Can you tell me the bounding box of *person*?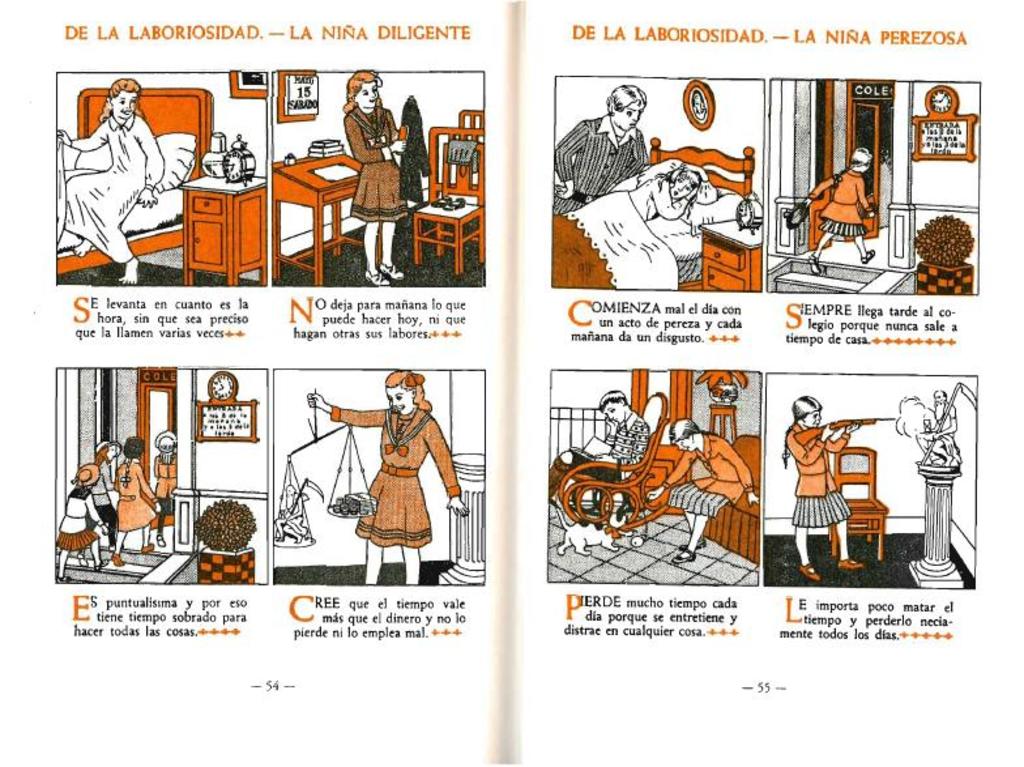
(786, 375, 883, 576).
